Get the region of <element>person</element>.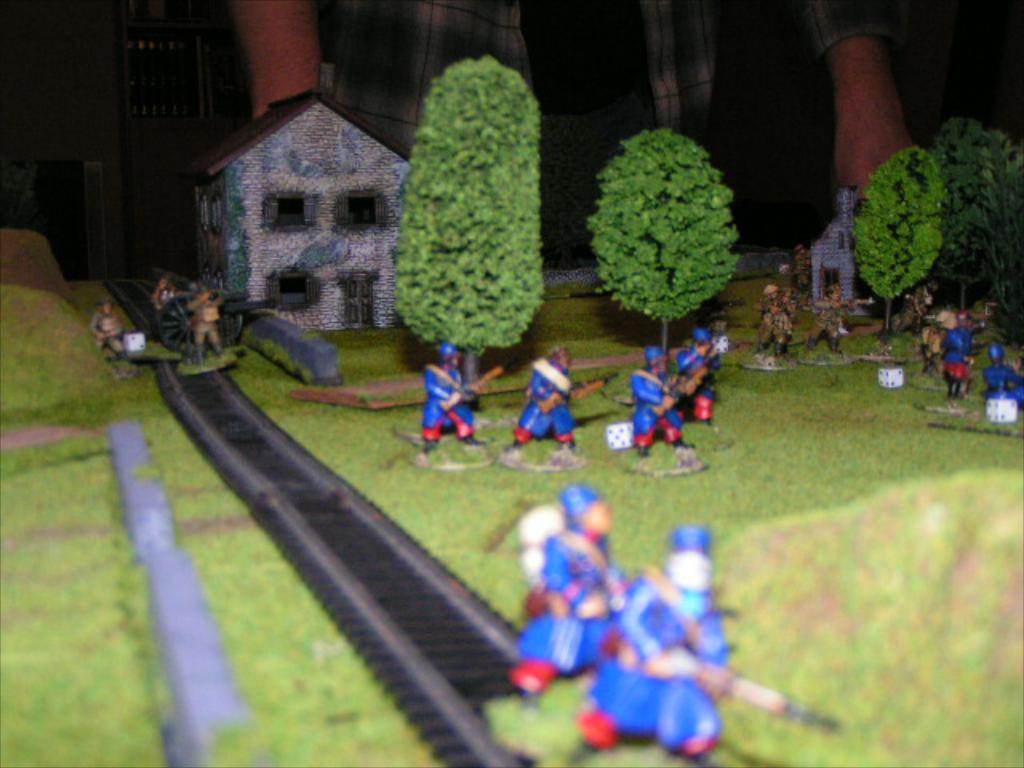
(x1=678, y1=322, x2=728, y2=424).
